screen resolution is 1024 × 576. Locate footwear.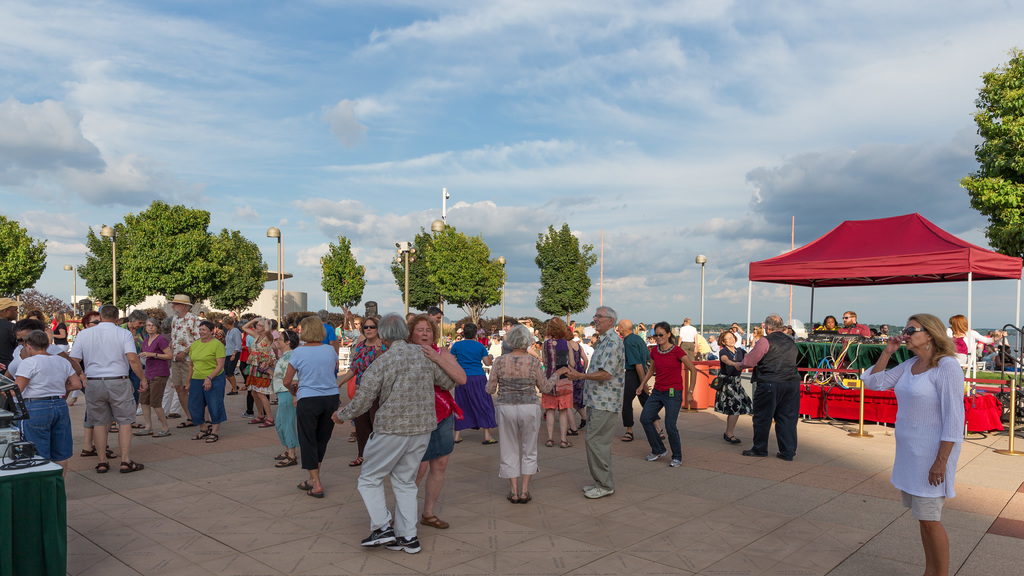
361/528/396/548.
